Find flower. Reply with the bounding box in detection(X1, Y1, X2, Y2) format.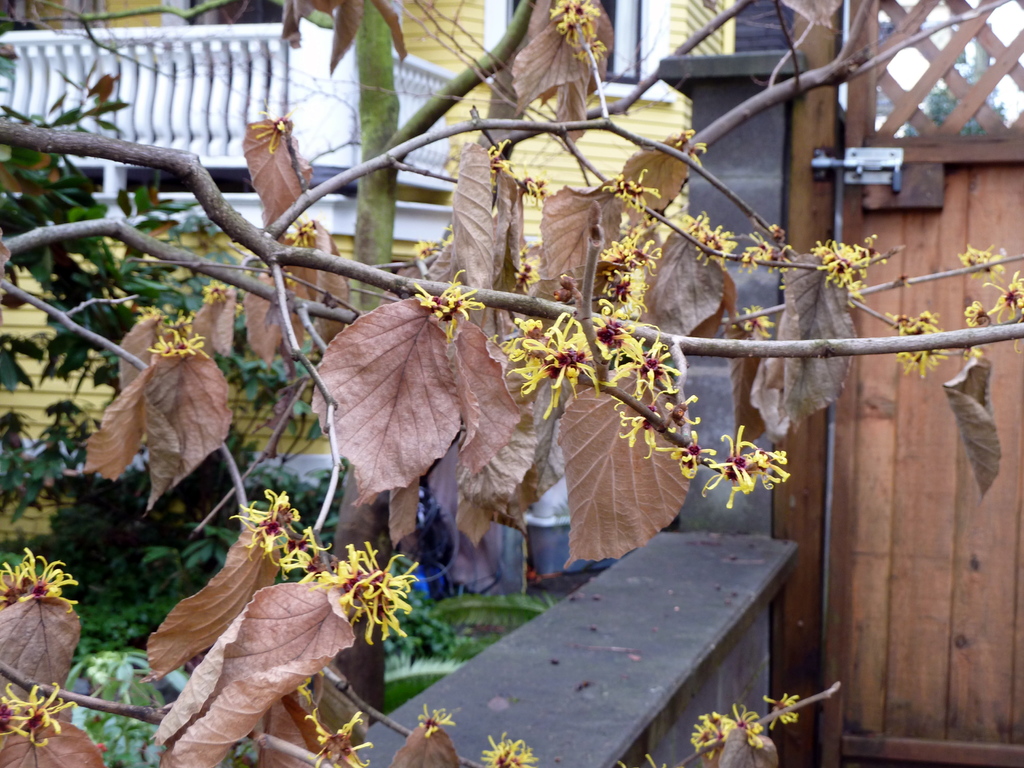
detection(593, 221, 657, 317).
